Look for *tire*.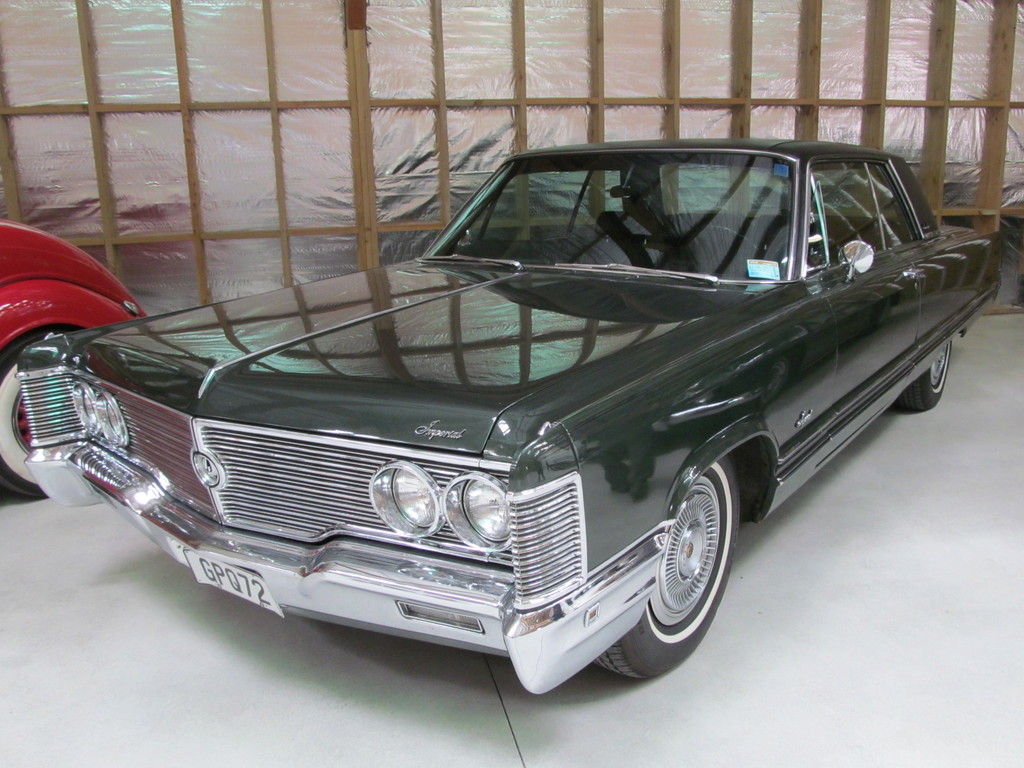
Found: {"left": 898, "top": 342, "right": 952, "bottom": 412}.
